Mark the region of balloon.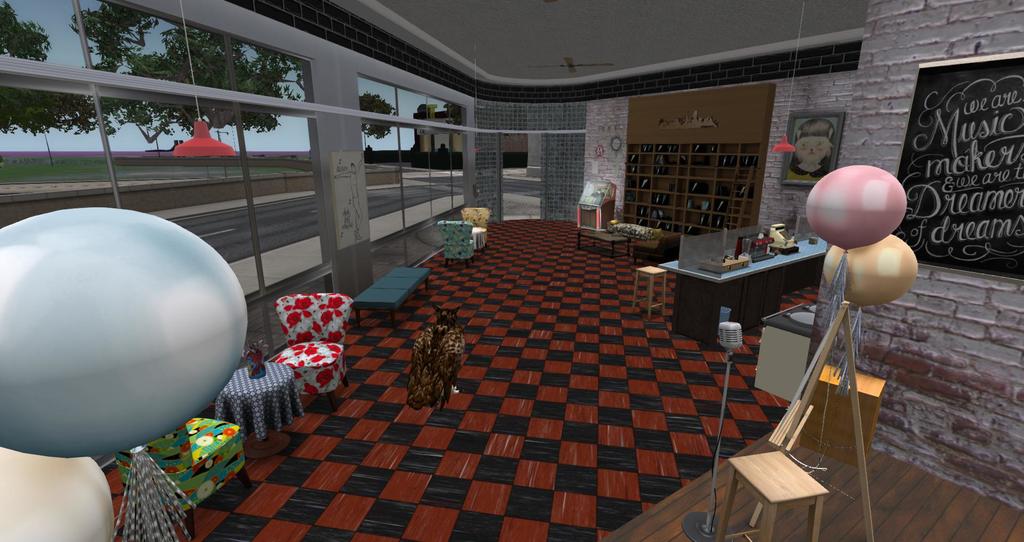
Region: detection(0, 210, 246, 456).
